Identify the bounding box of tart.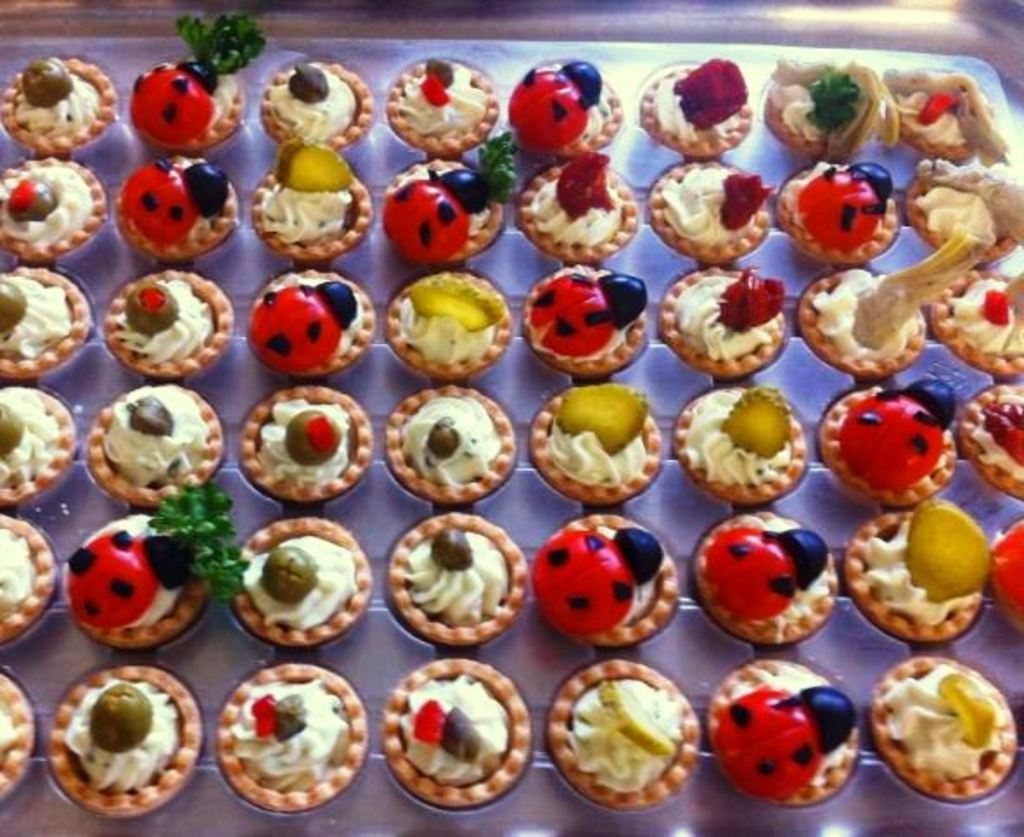
[0, 508, 55, 650].
